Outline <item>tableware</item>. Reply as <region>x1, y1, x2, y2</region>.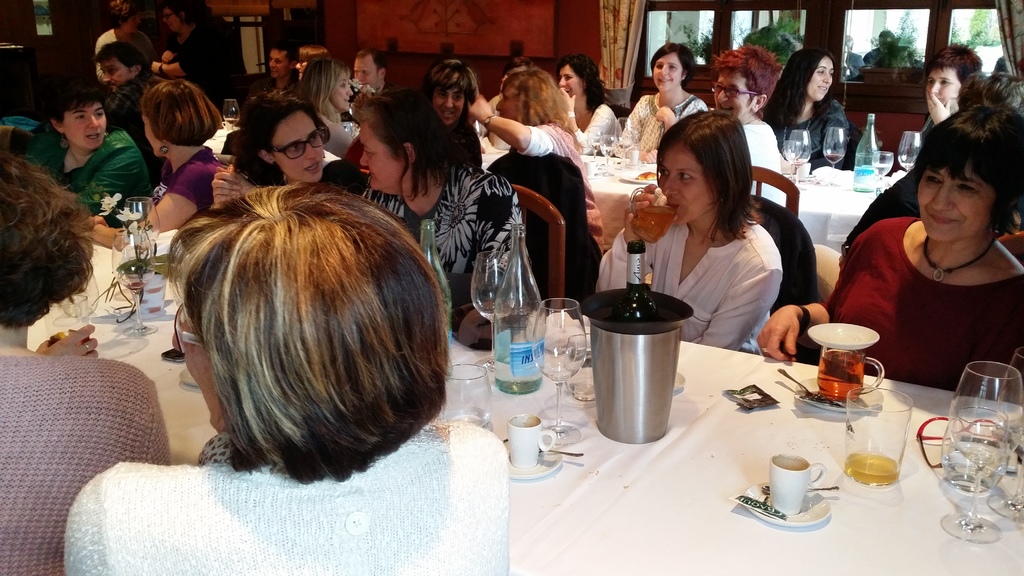
<region>56, 269, 102, 319</region>.
